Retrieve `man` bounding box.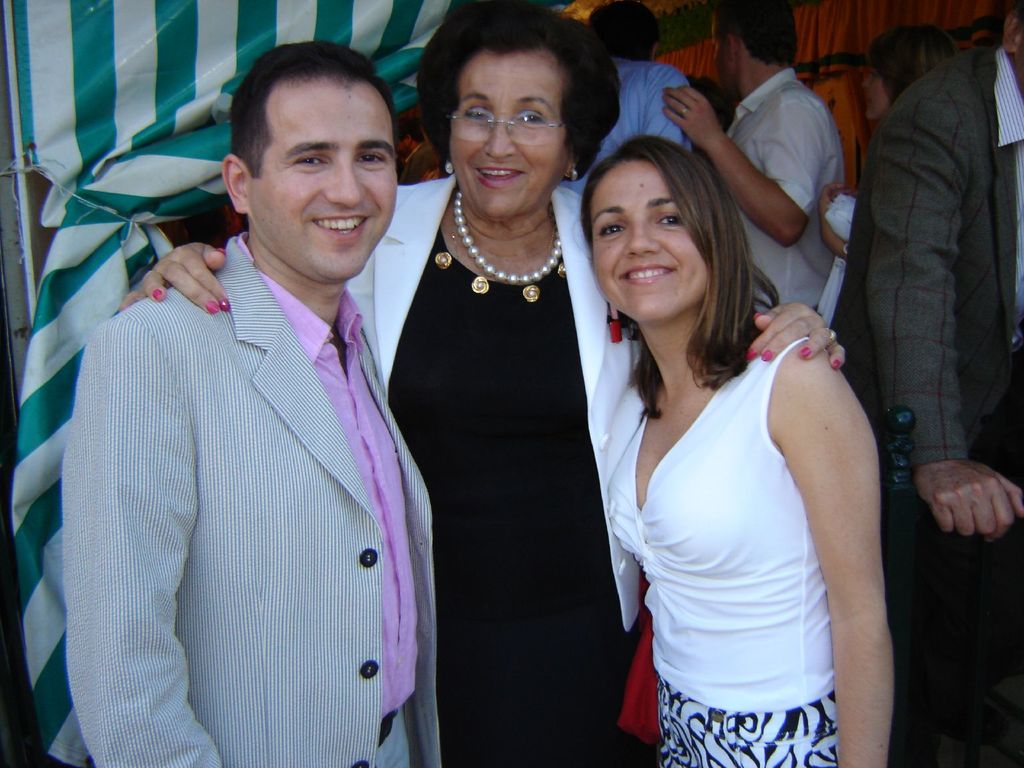
Bounding box: select_region(837, 0, 1023, 767).
